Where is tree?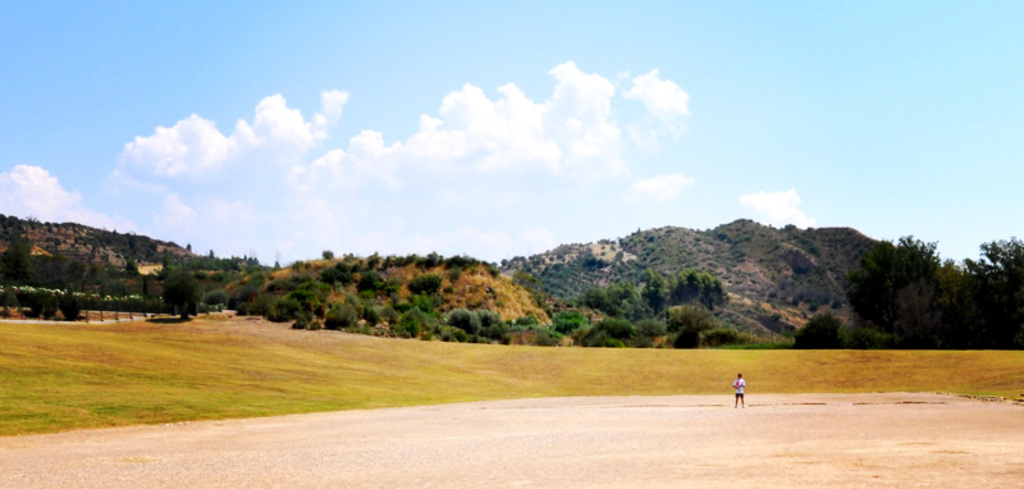
rect(646, 277, 660, 314).
